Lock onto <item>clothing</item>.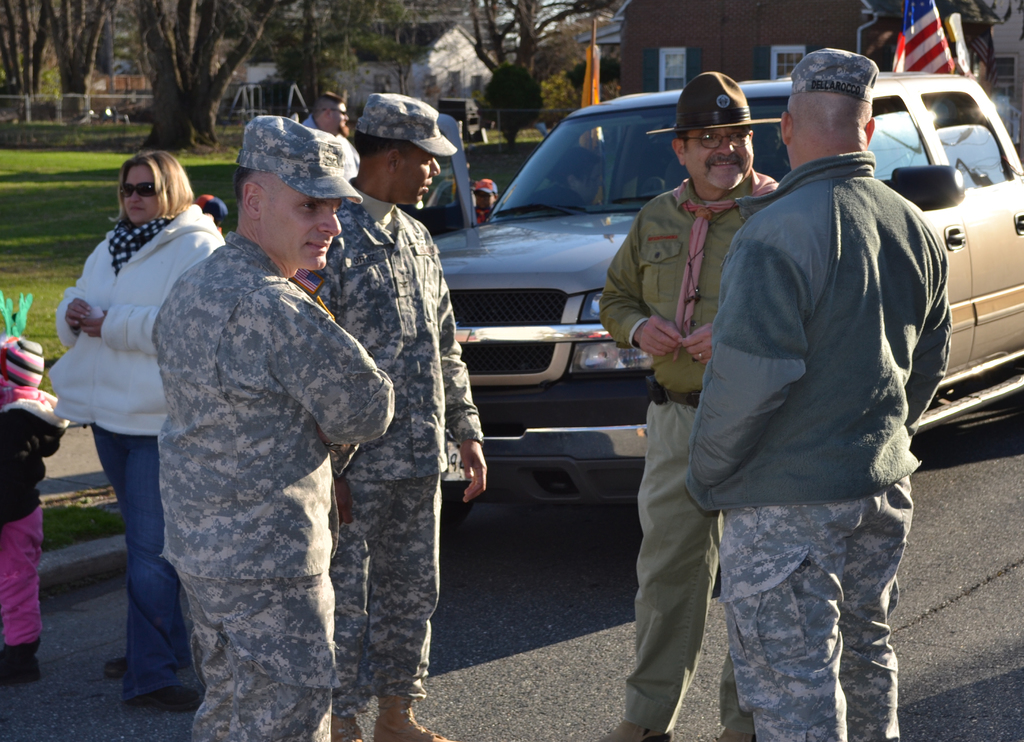
Locked: [x1=2, y1=509, x2=45, y2=643].
